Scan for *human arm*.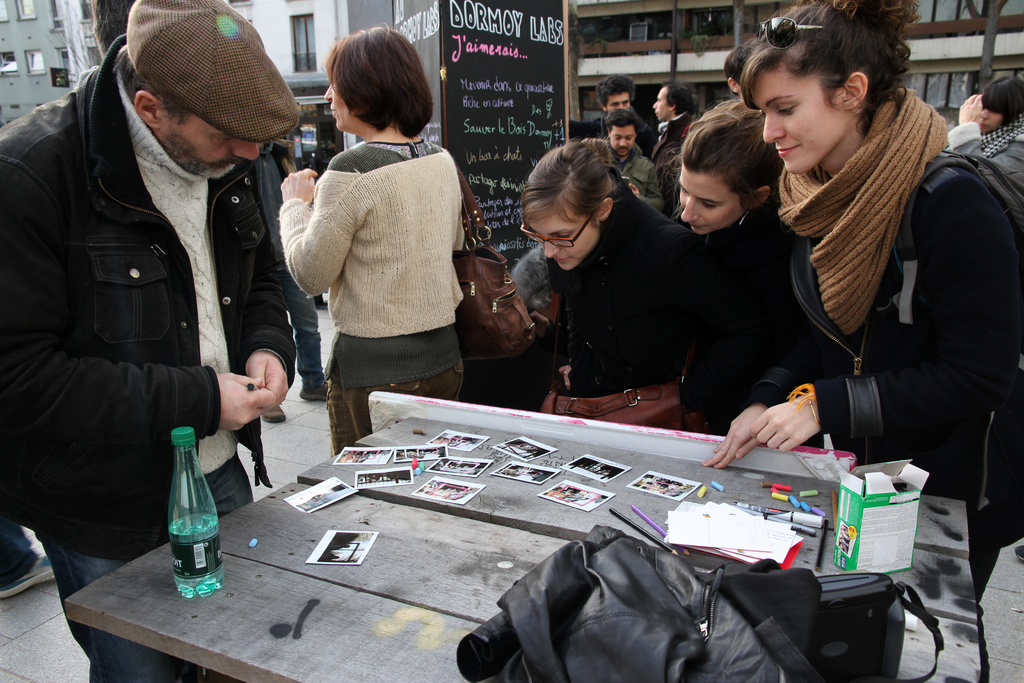
Scan result: x1=236, y1=238, x2=298, y2=415.
